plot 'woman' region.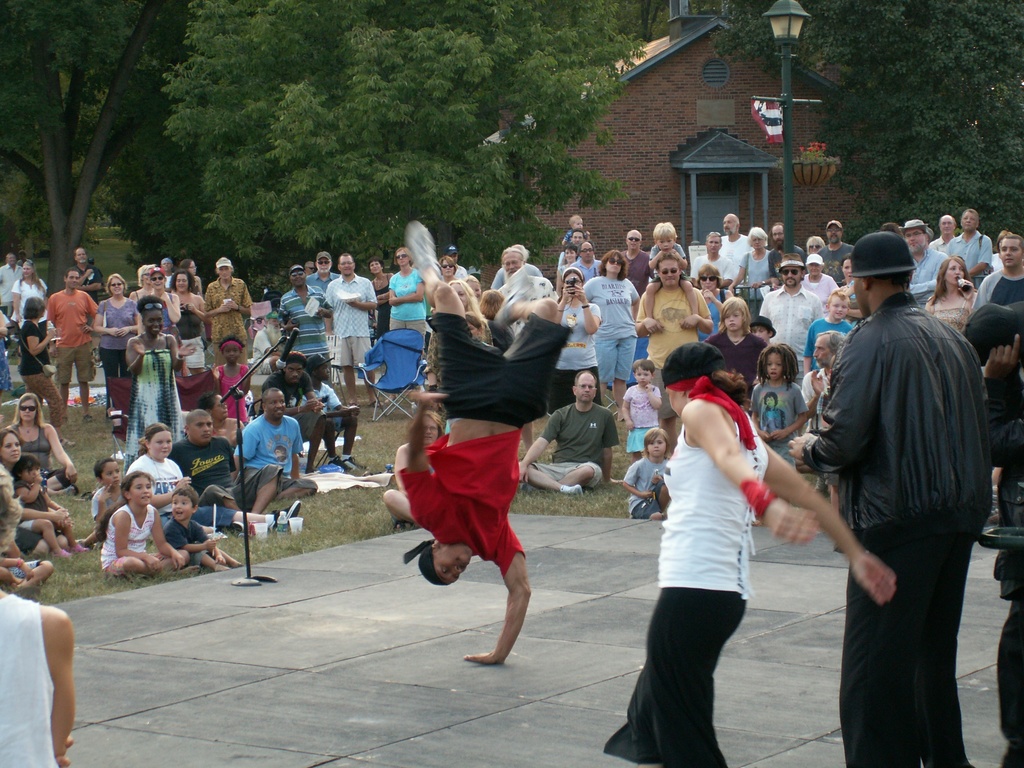
Plotted at pyautogui.locateOnScreen(7, 261, 47, 368).
